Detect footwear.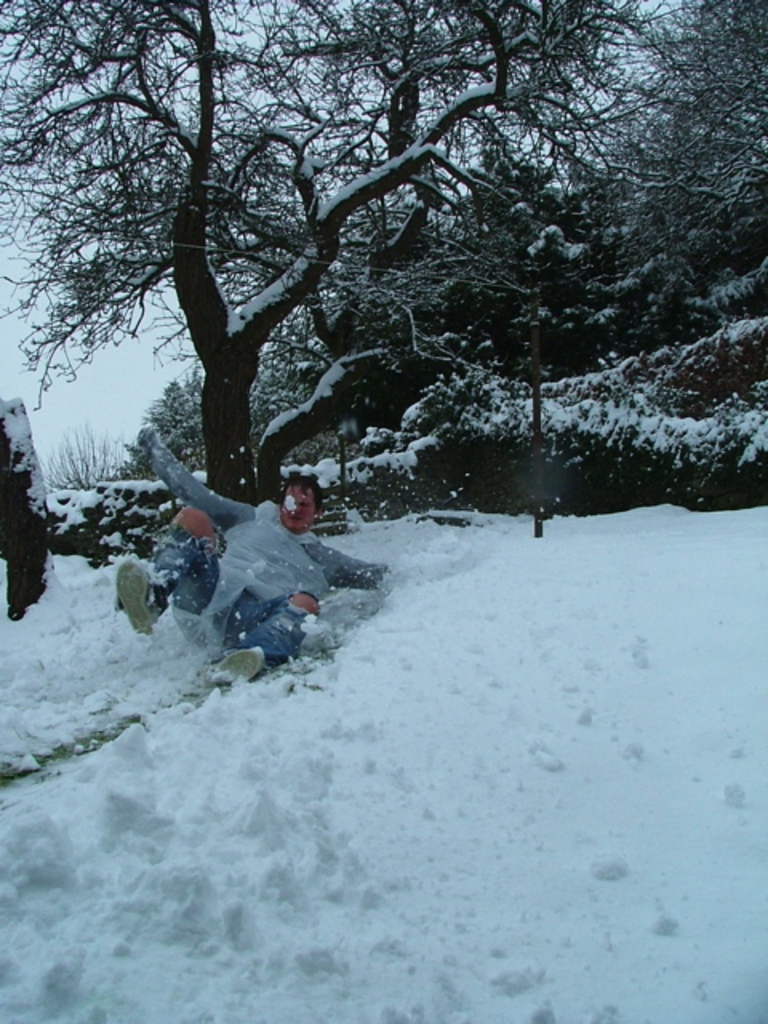
Detected at 210, 646, 264, 693.
